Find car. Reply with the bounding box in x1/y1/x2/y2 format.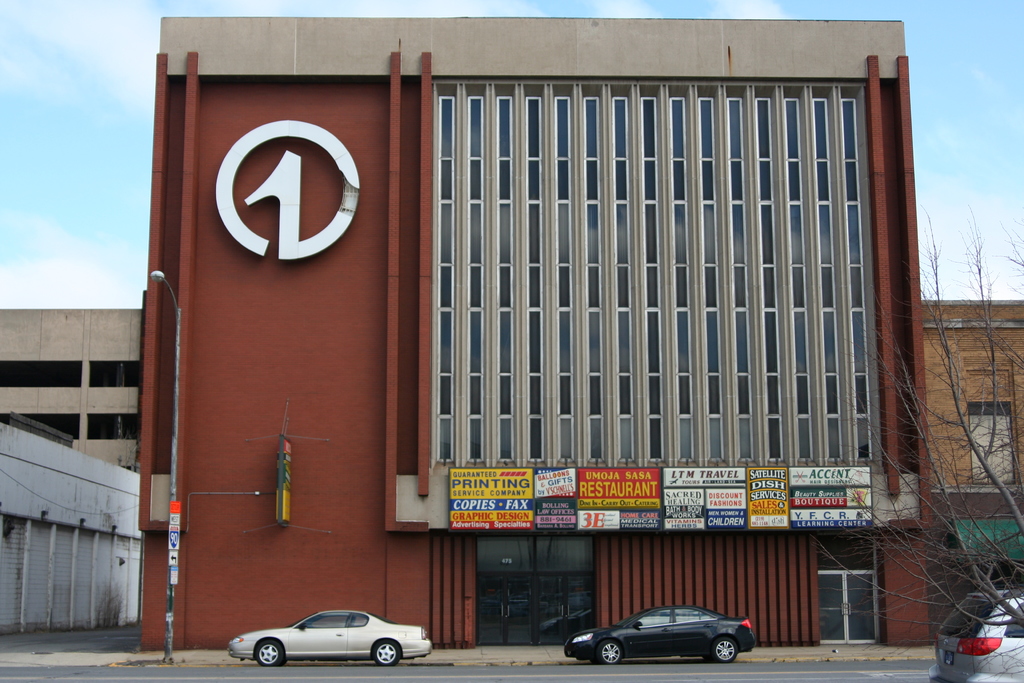
568/609/762/675.
